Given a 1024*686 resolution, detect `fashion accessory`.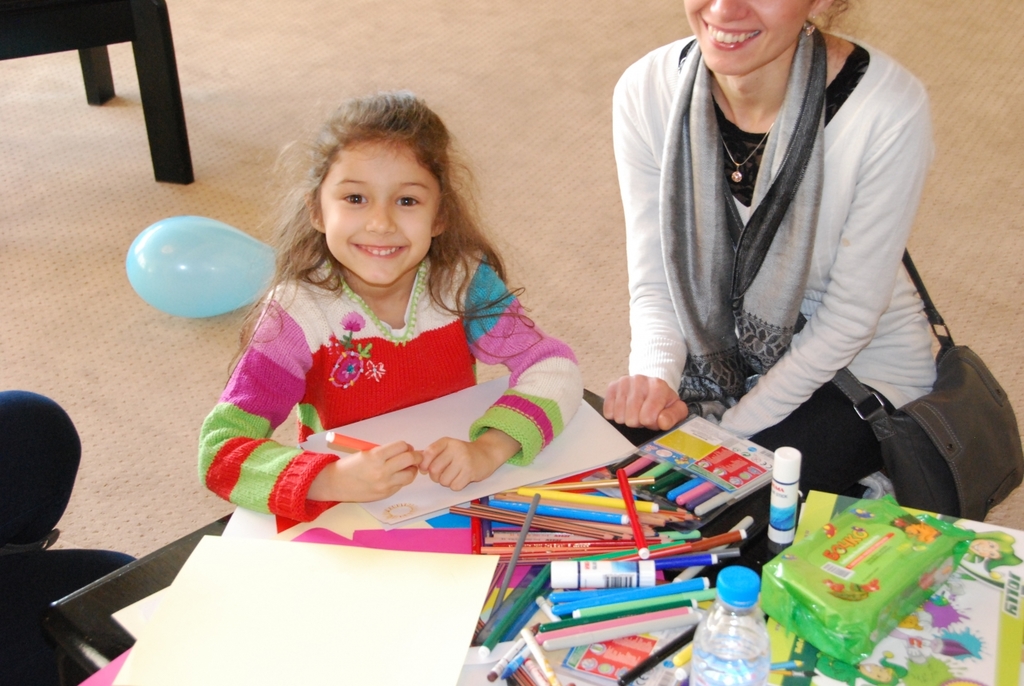
crop(860, 650, 908, 685).
